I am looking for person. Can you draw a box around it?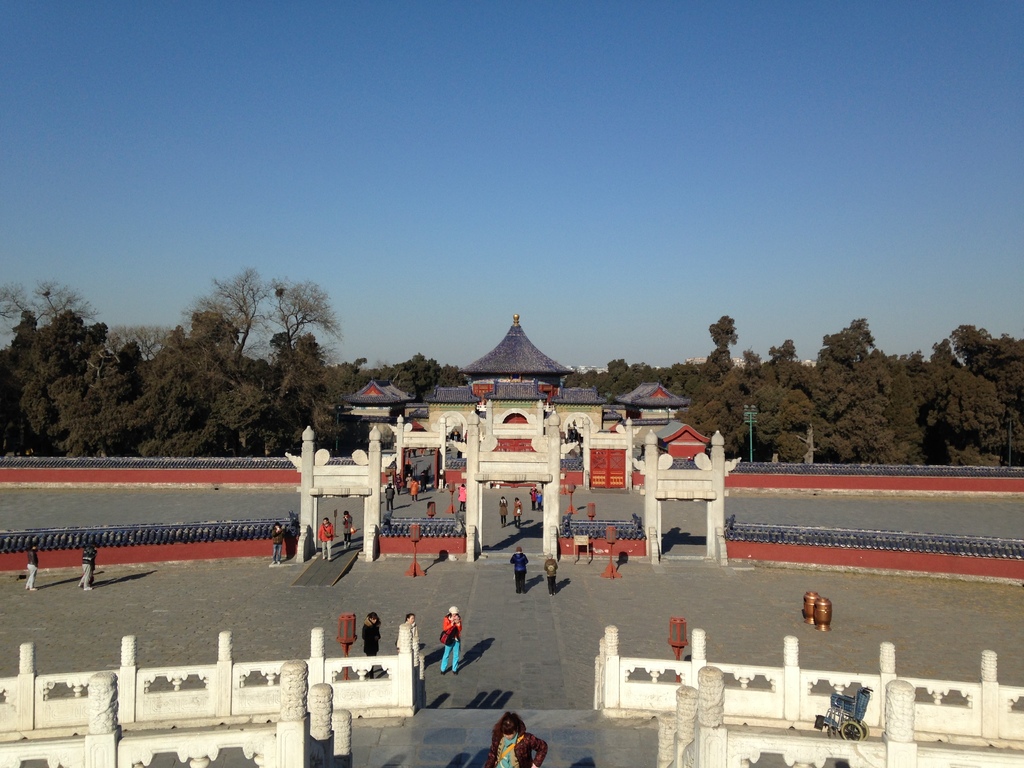
Sure, the bounding box is locate(460, 480, 465, 510).
